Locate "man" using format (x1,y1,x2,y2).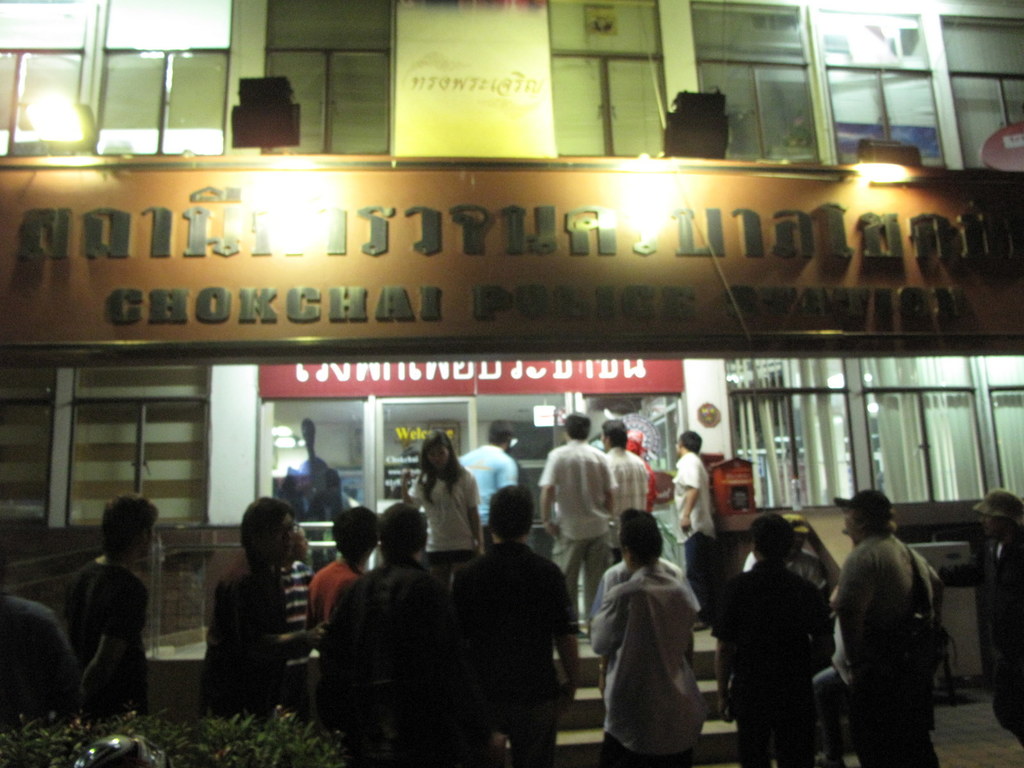
(602,420,650,567).
